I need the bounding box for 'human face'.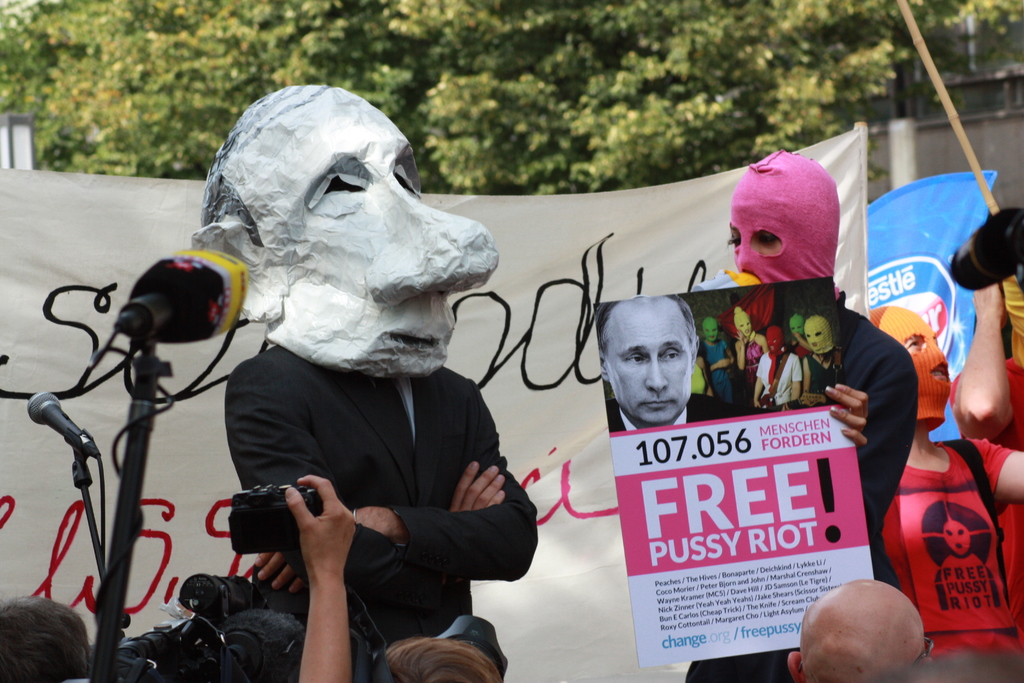
Here it is: (x1=604, y1=304, x2=691, y2=423).
